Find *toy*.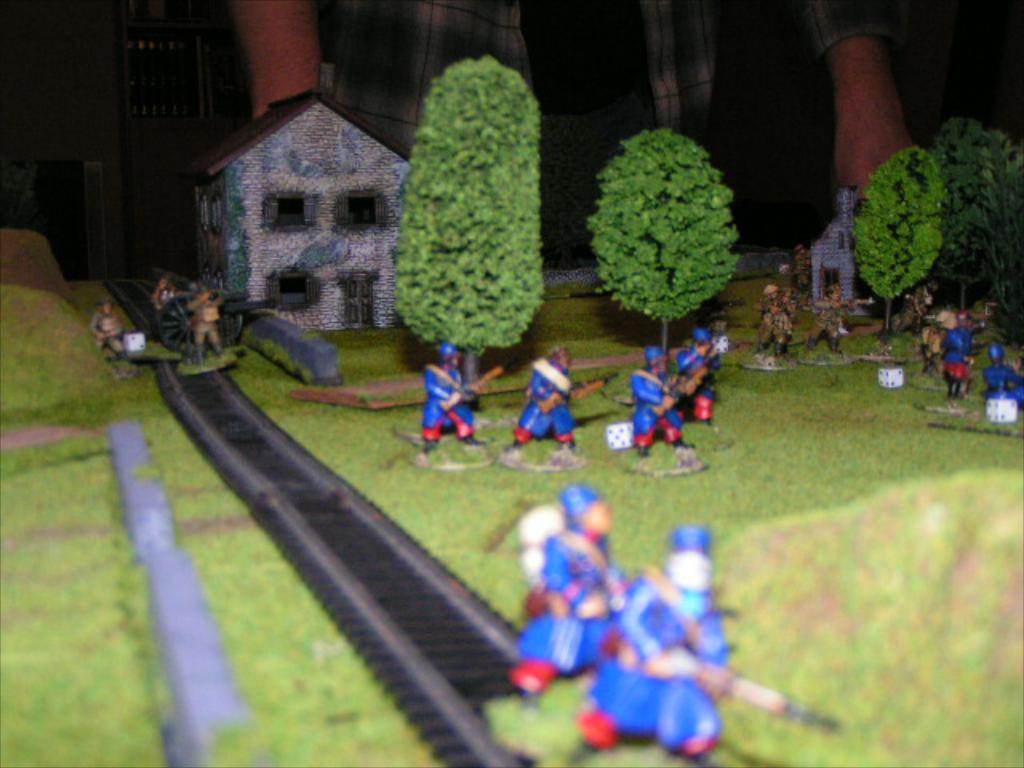
region(502, 334, 614, 459).
